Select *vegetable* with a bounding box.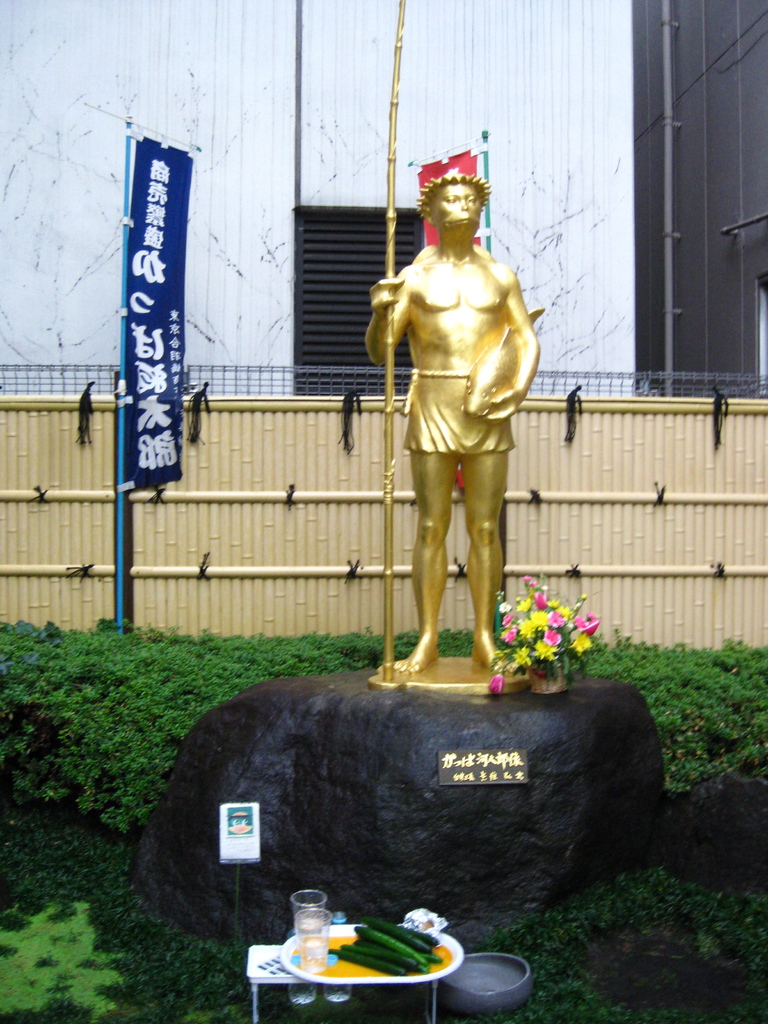
locate(355, 927, 420, 964).
